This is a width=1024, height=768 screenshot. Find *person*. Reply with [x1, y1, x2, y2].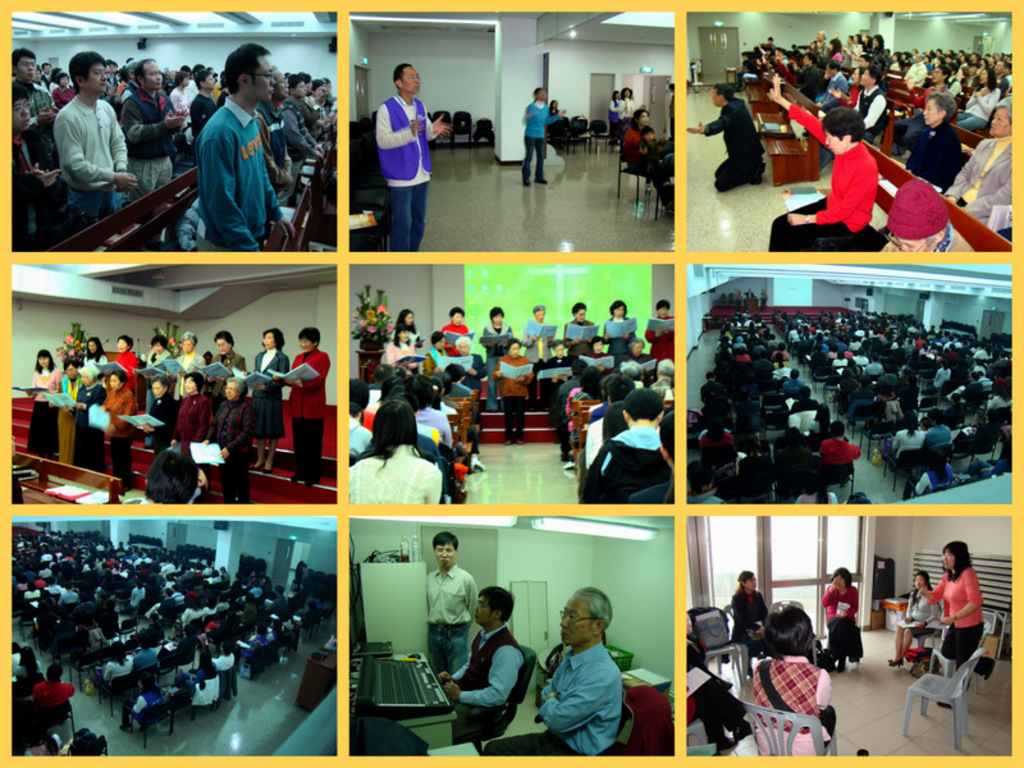
[548, 100, 561, 136].
